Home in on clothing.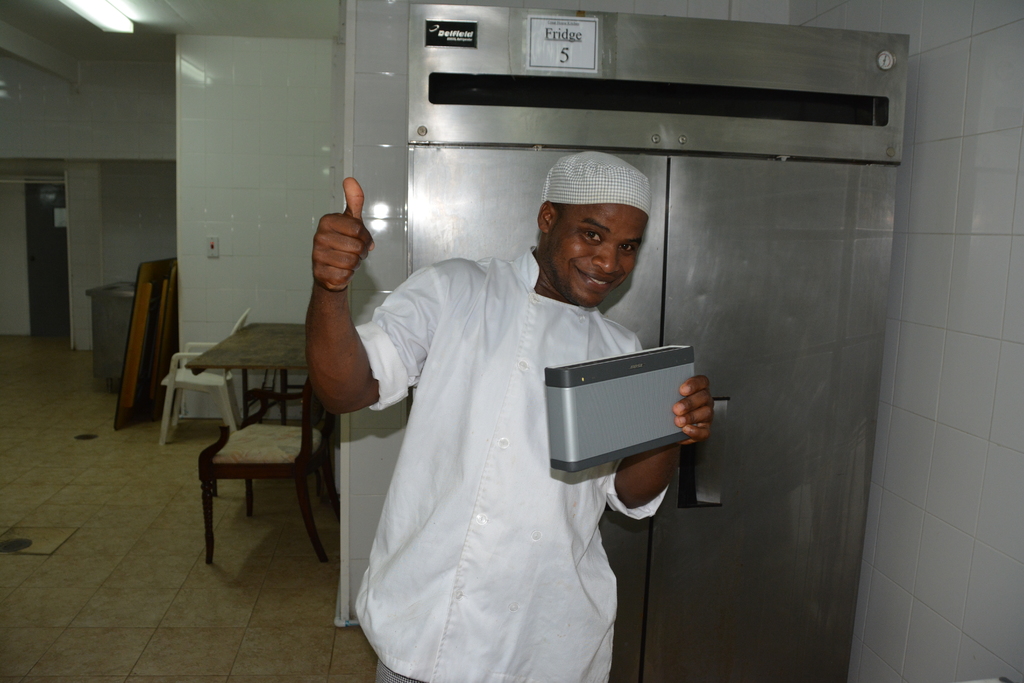
Homed in at region(321, 210, 687, 648).
